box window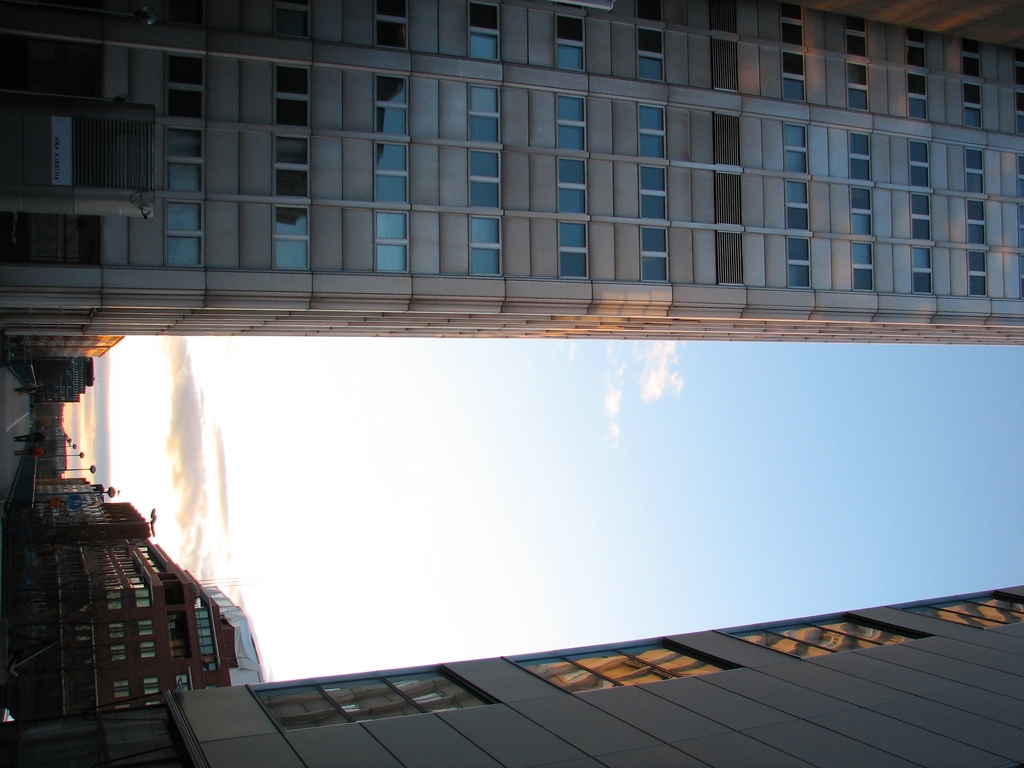
left=906, top=140, right=929, bottom=188
